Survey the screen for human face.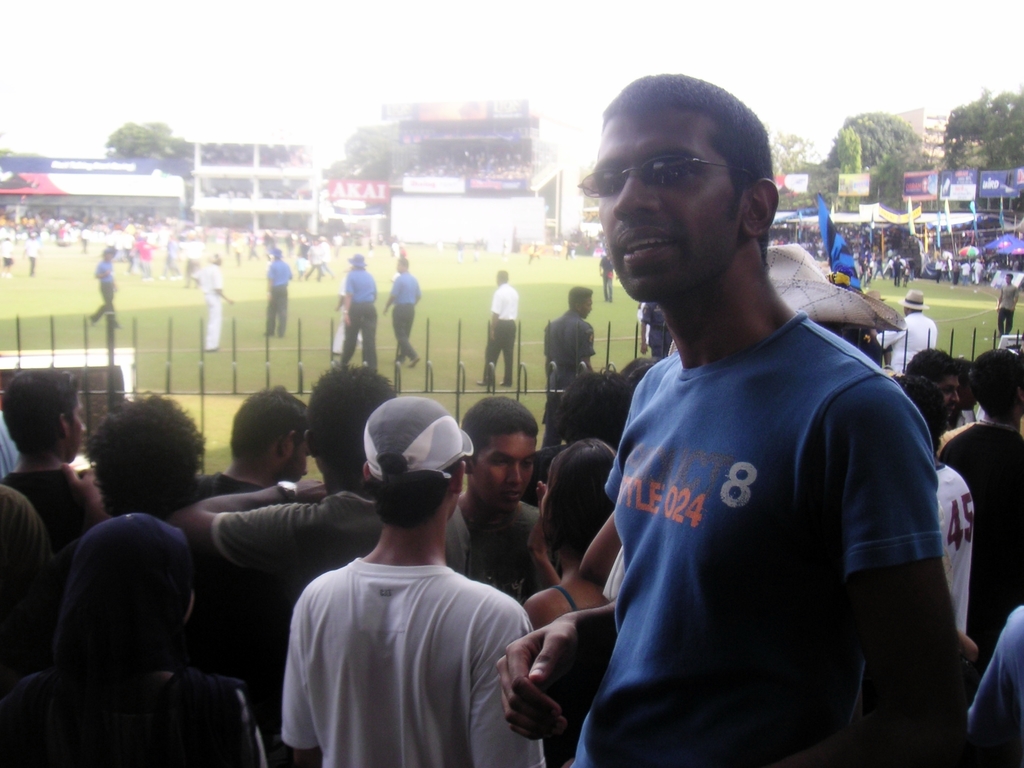
Survey found: rect(69, 397, 82, 466).
